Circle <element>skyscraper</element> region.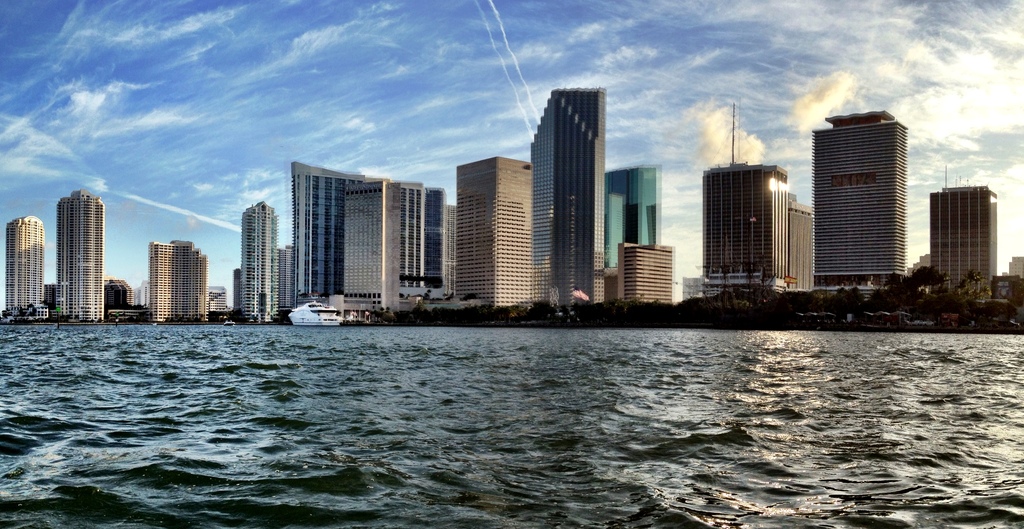
Region: box(805, 98, 929, 281).
